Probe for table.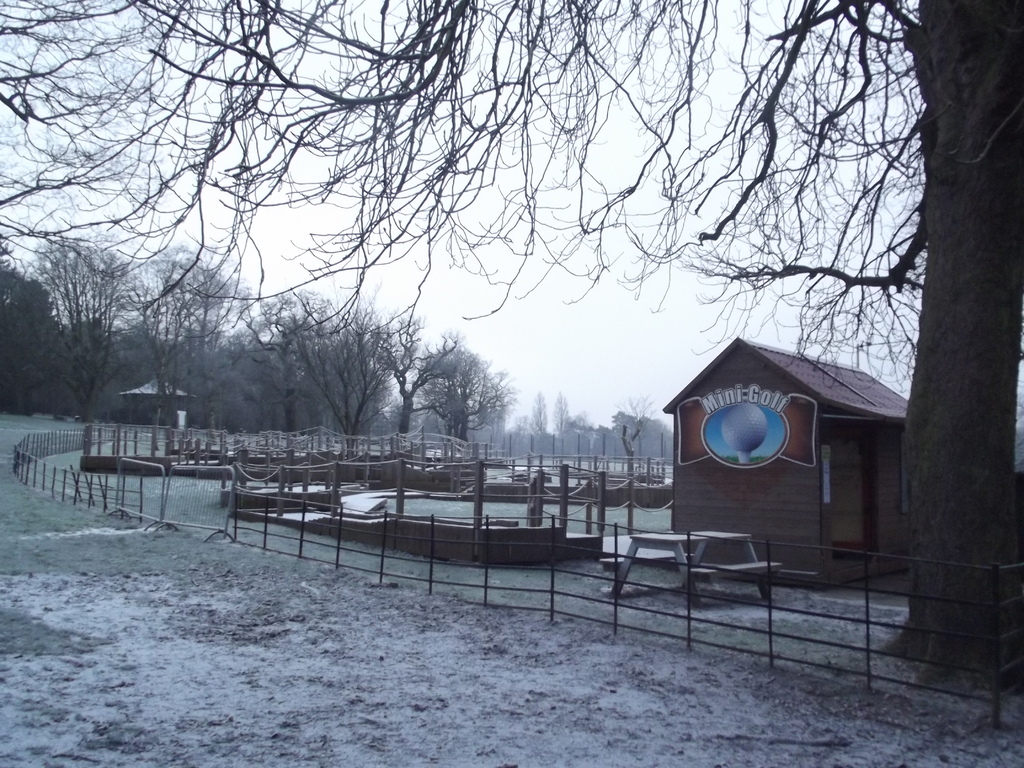
Probe result: 609 528 773 597.
